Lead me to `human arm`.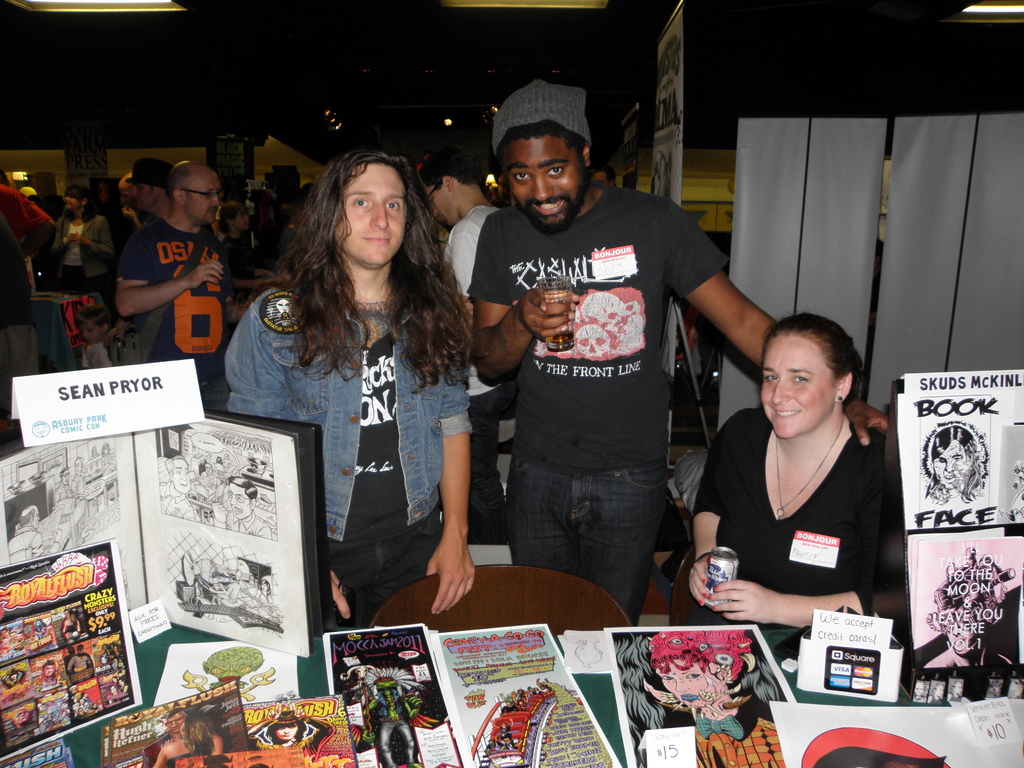
Lead to rect(115, 236, 223, 322).
